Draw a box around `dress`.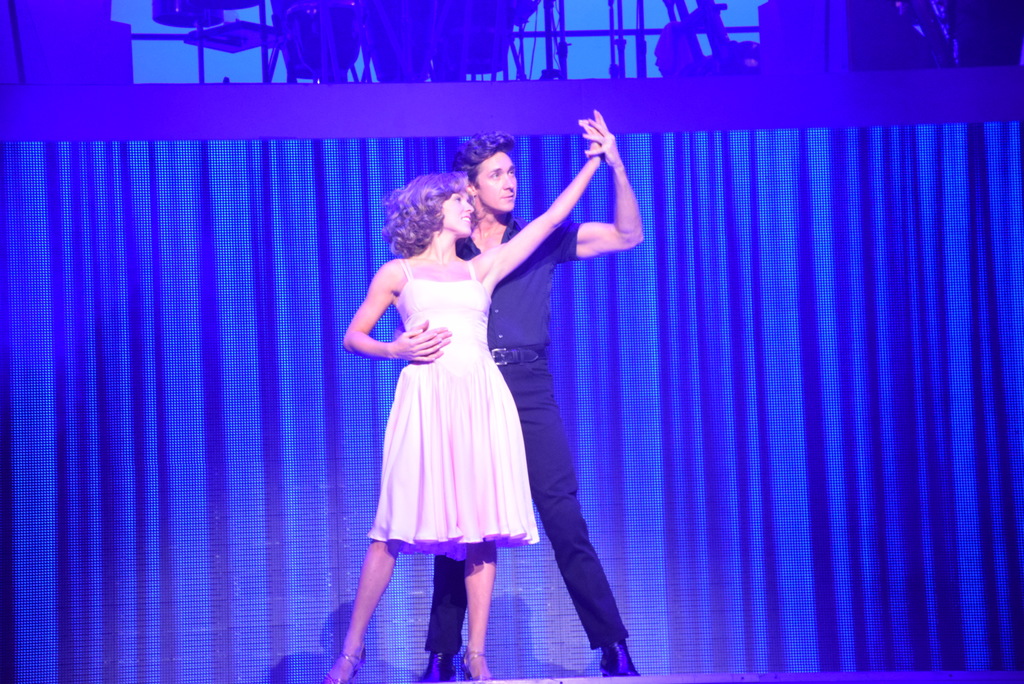
{"x1": 365, "y1": 256, "x2": 539, "y2": 562}.
